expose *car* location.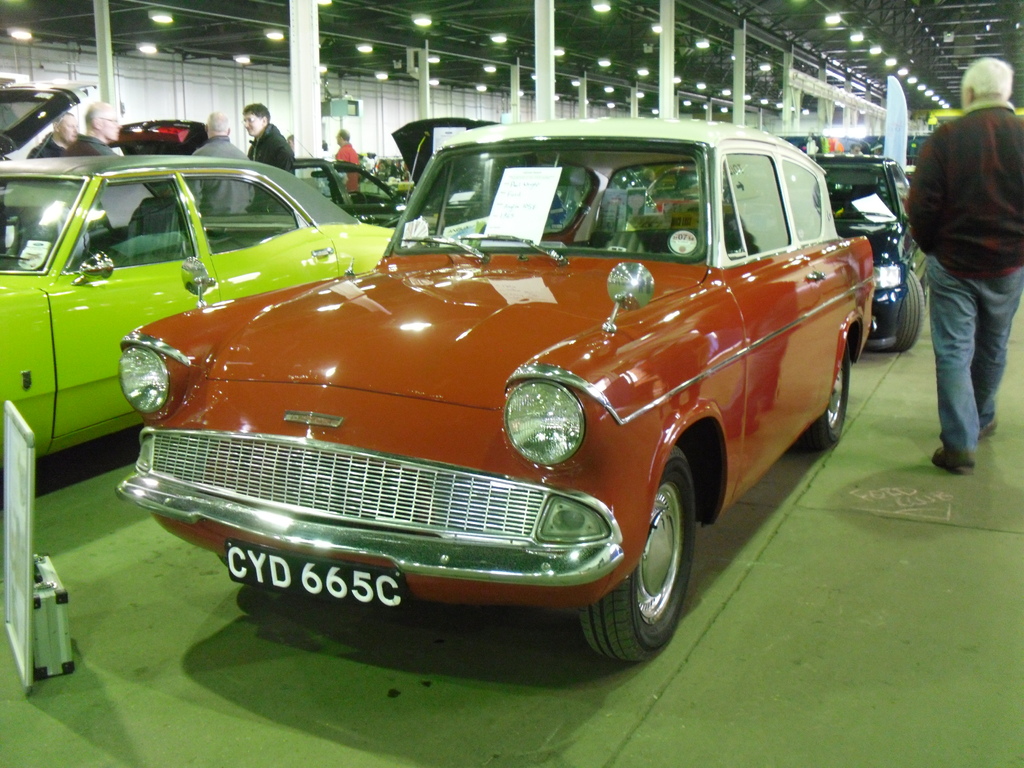
Exposed at (left=814, top=151, right=924, bottom=346).
